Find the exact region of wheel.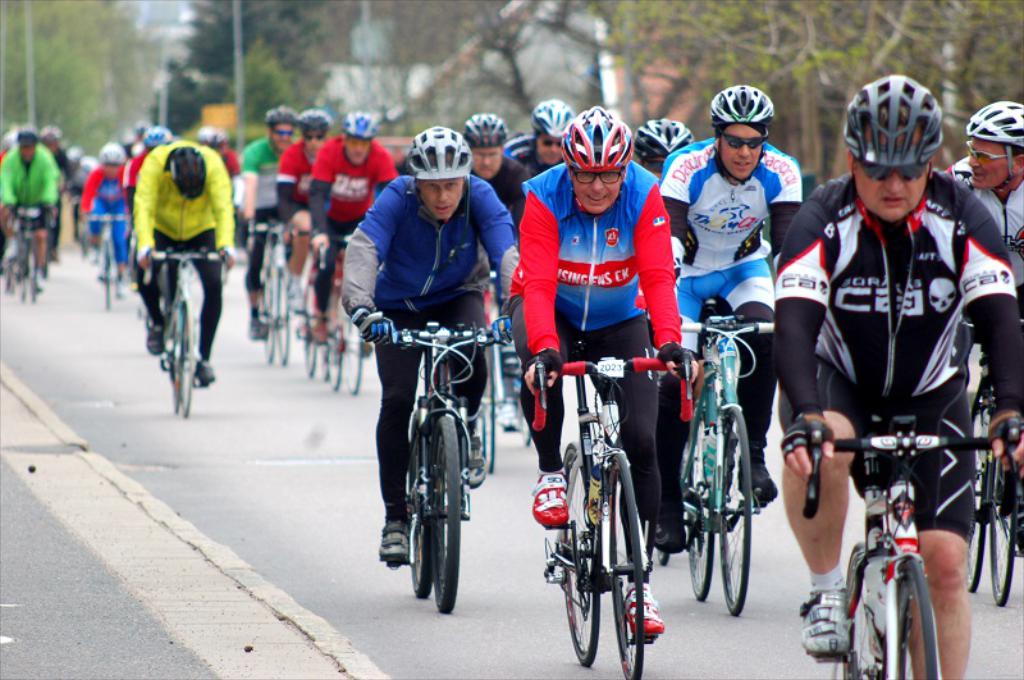
Exact region: select_region(410, 435, 434, 598).
